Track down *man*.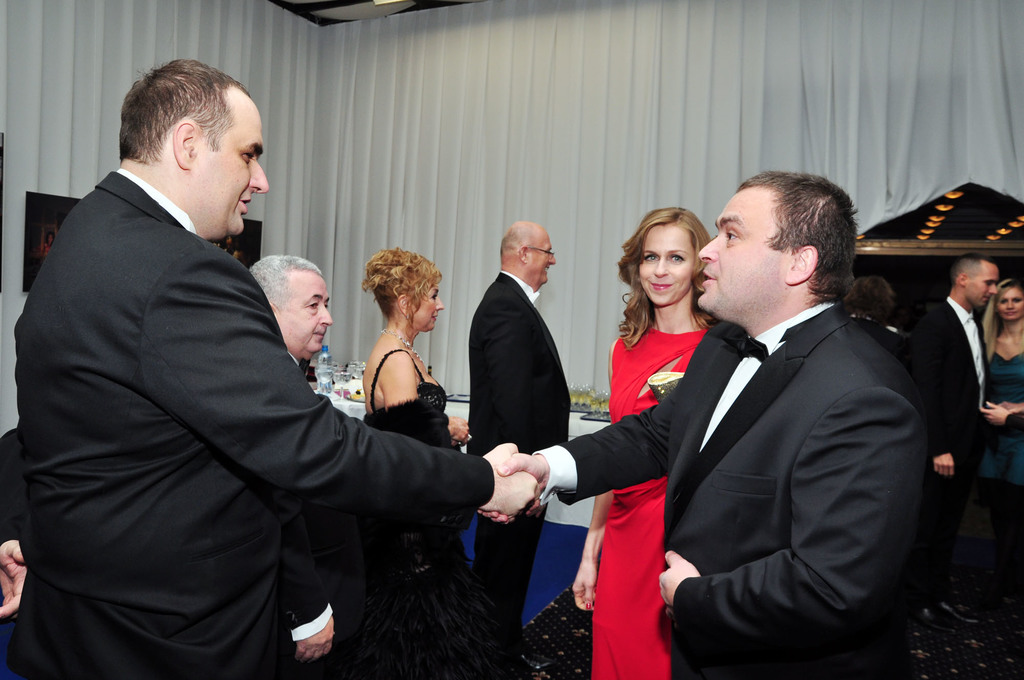
Tracked to [x1=243, y1=250, x2=375, y2=679].
